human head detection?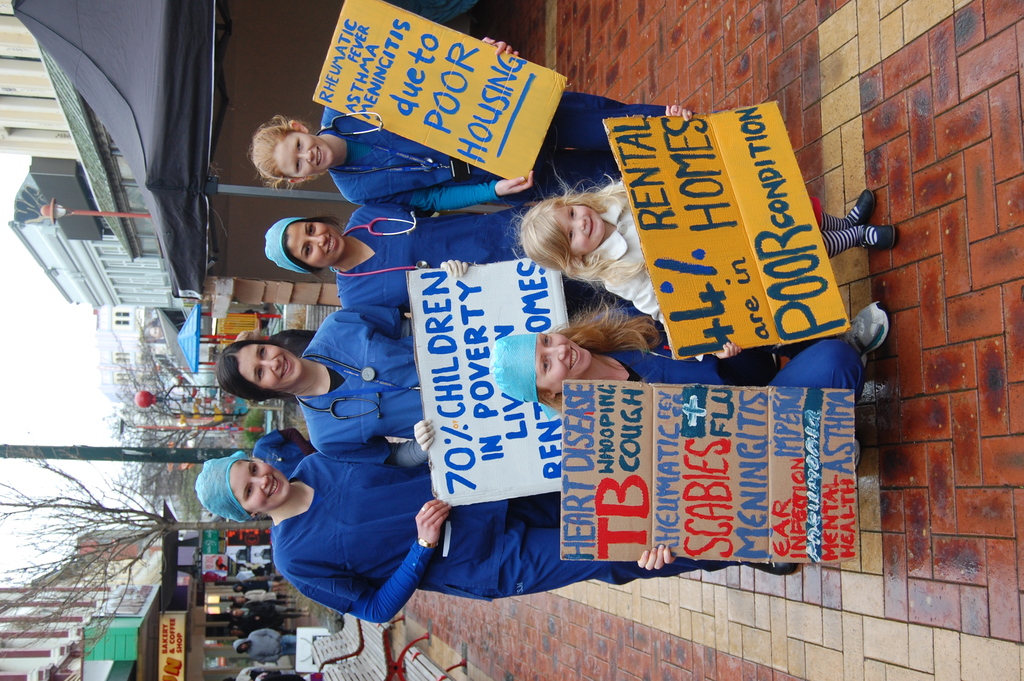
left=264, top=217, right=350, bottom=274
